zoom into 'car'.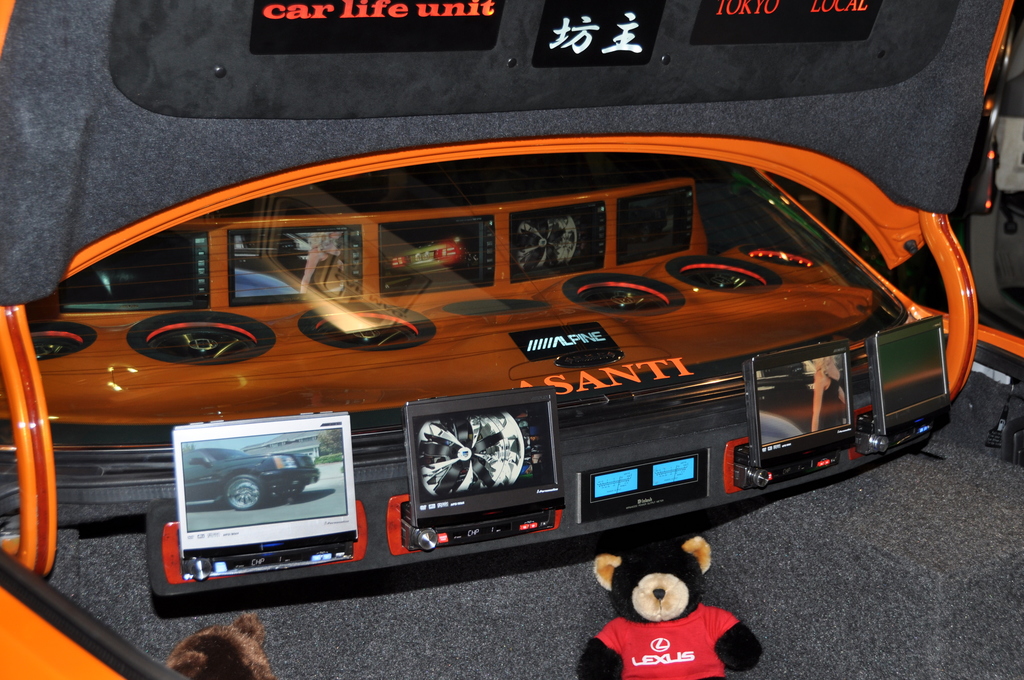
Zoom target: 755 355 845 403.
